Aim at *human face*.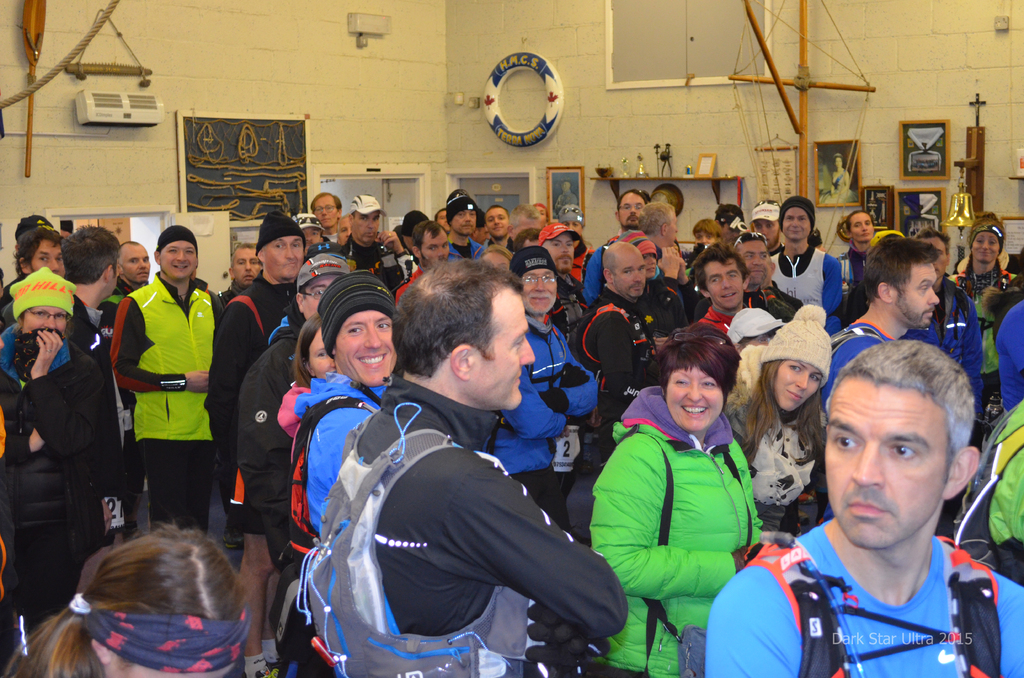
Aimed at bbox=(25, 307, 69, 336).
